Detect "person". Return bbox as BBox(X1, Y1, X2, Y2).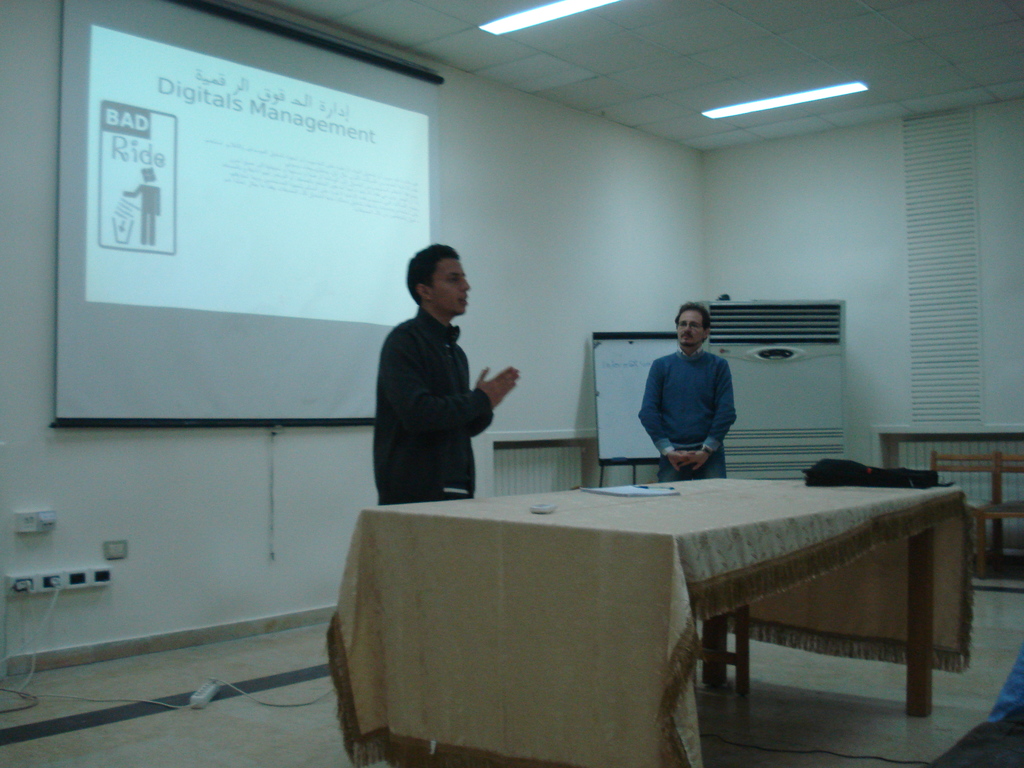
BBox(369, 212, 500, 546).
